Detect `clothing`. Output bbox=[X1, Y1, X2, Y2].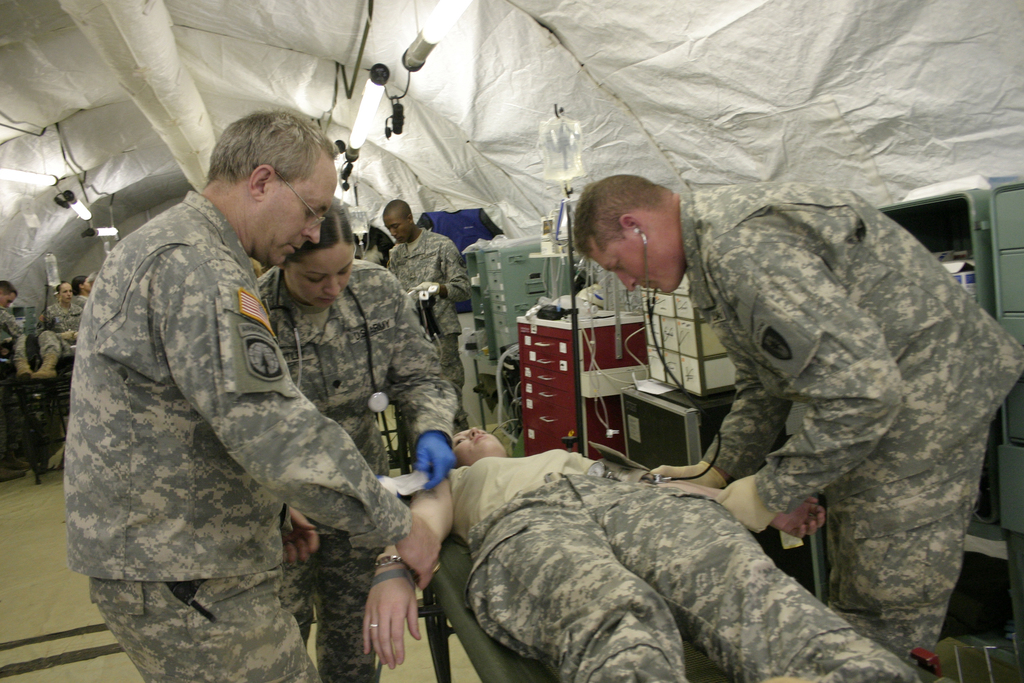
bbox=[390, 225, 467, 426].
